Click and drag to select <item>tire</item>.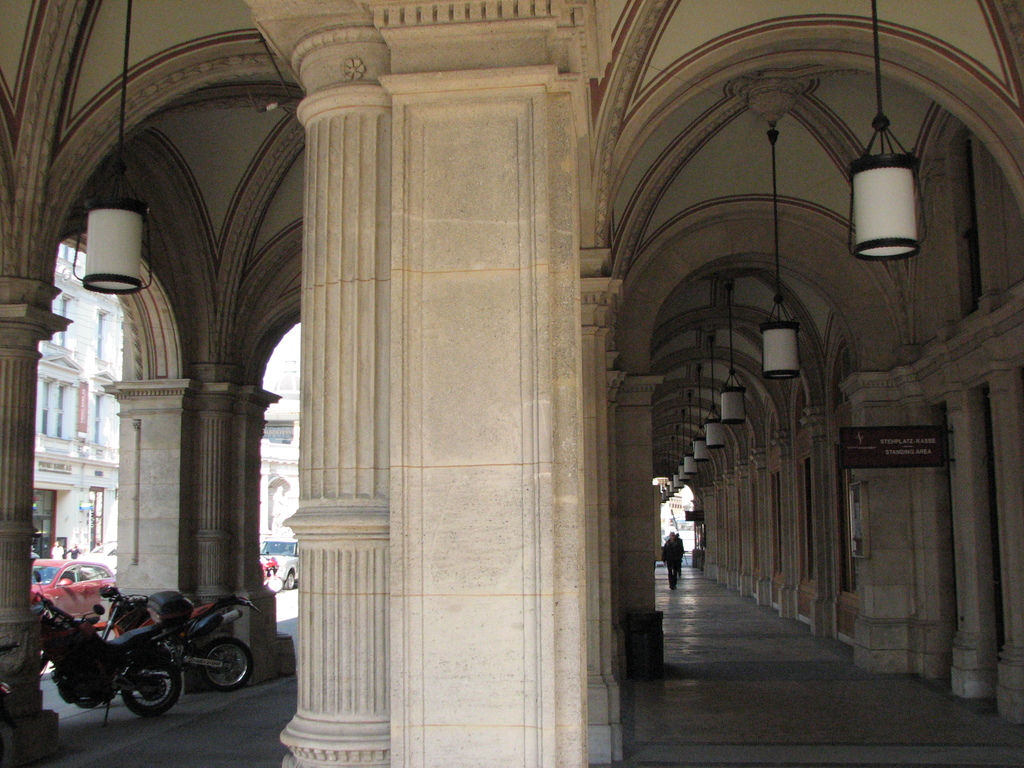
Selection: 200 636 253 692.
